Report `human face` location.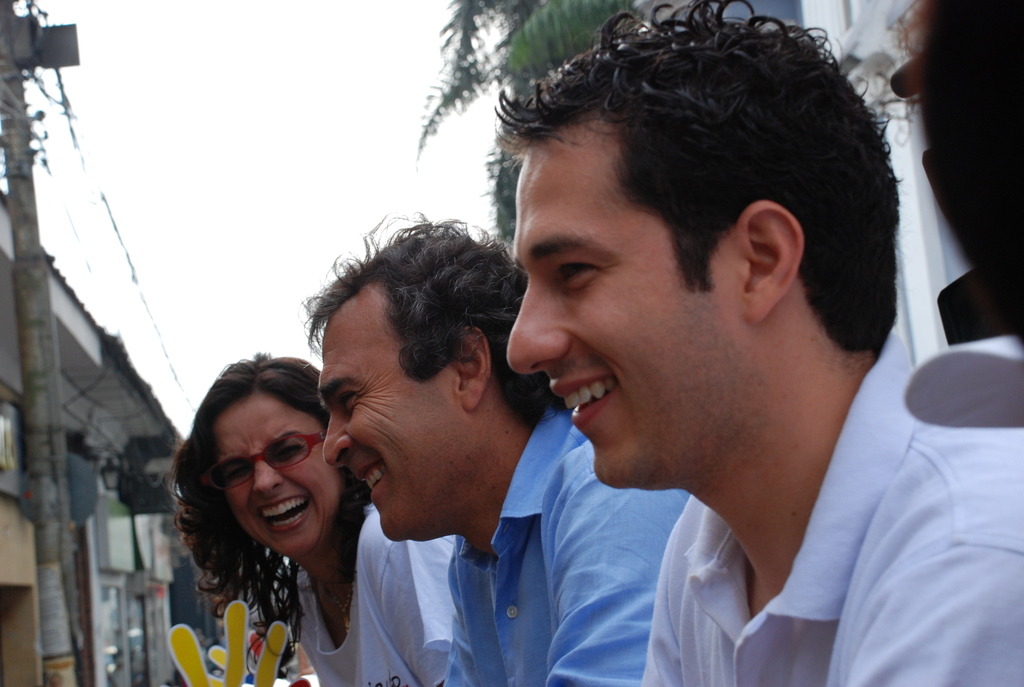
Report: (x1=211, y1=393, x2=344, y2=553).
